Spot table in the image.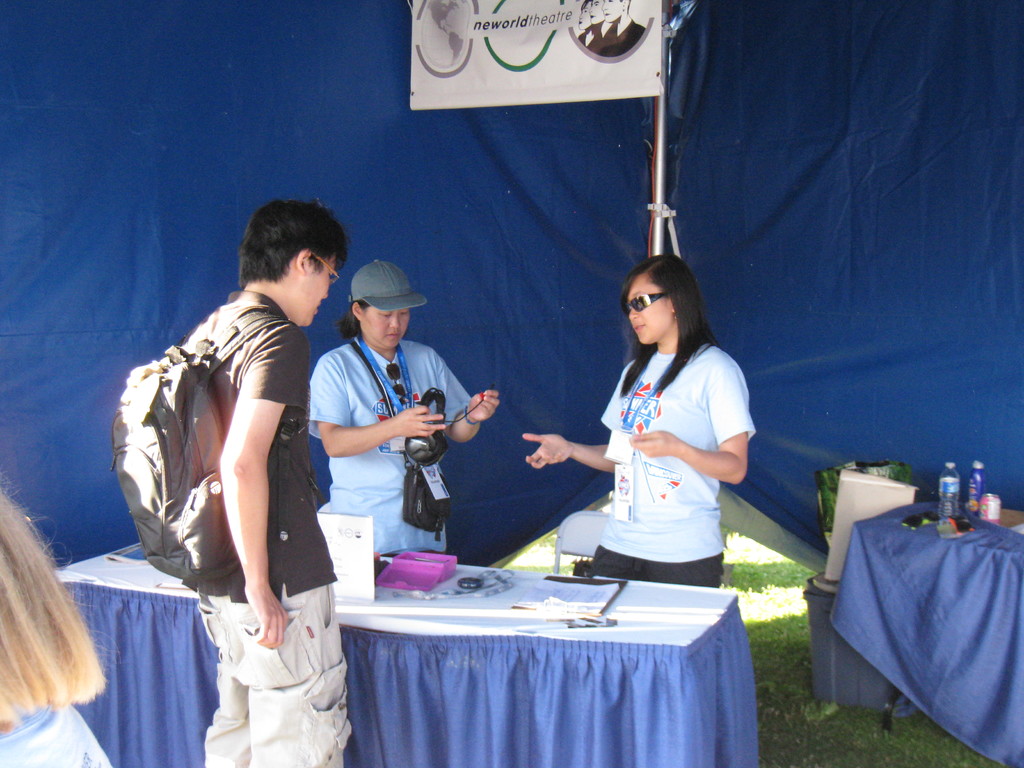
table found at [825,499,1023,767].
